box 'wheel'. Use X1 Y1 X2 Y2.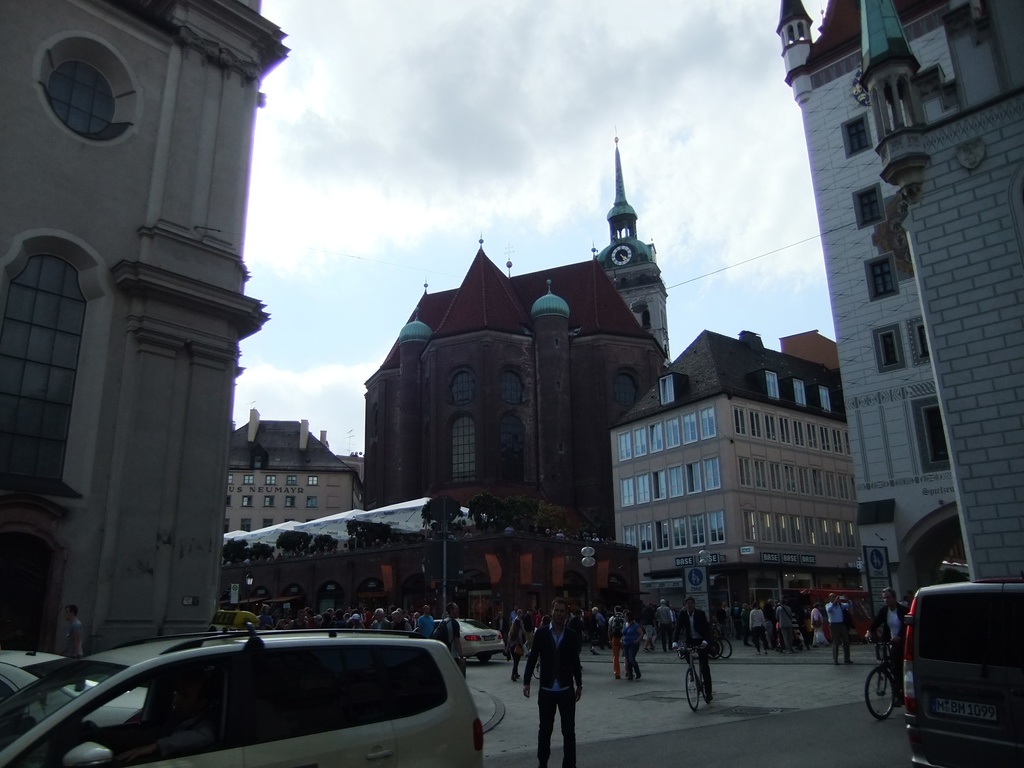
865 667 895 720.
